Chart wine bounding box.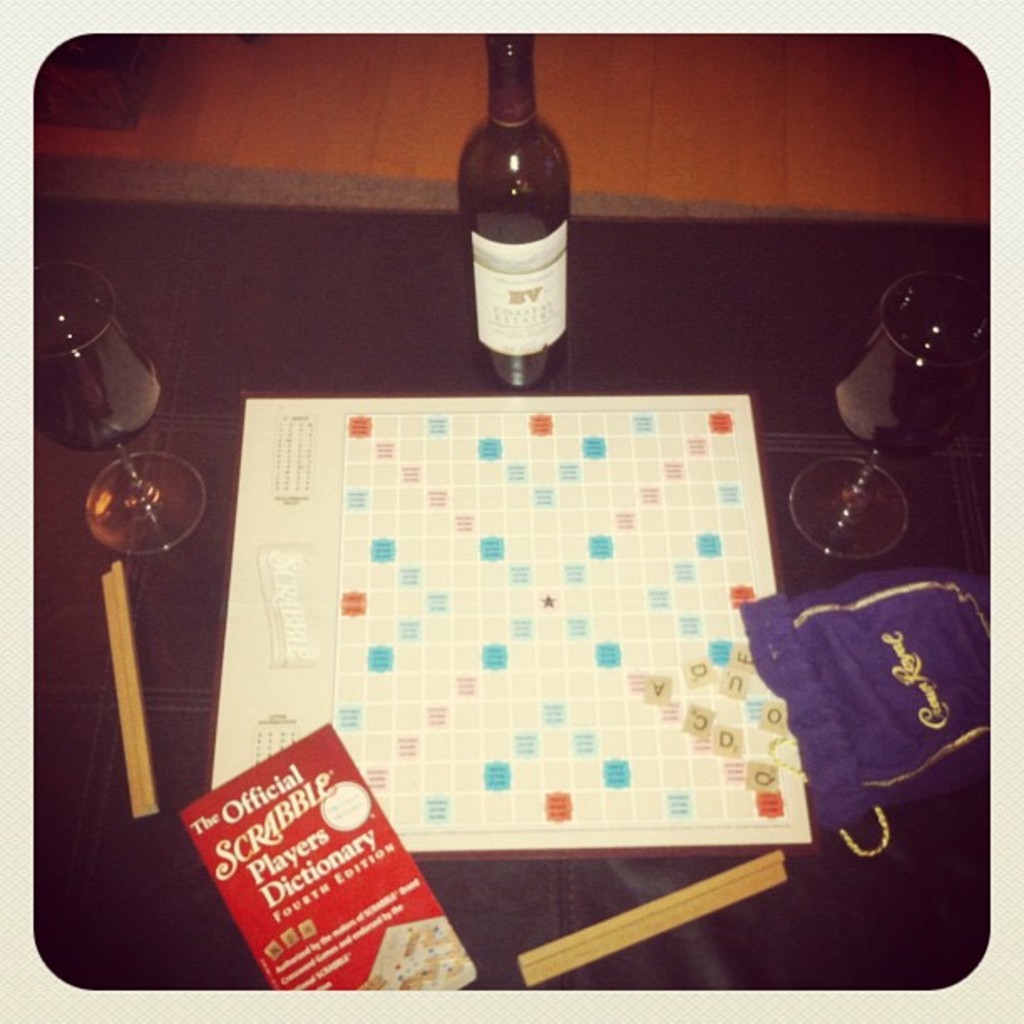
Charted: <region>823, 360, 957, 458</region>.
